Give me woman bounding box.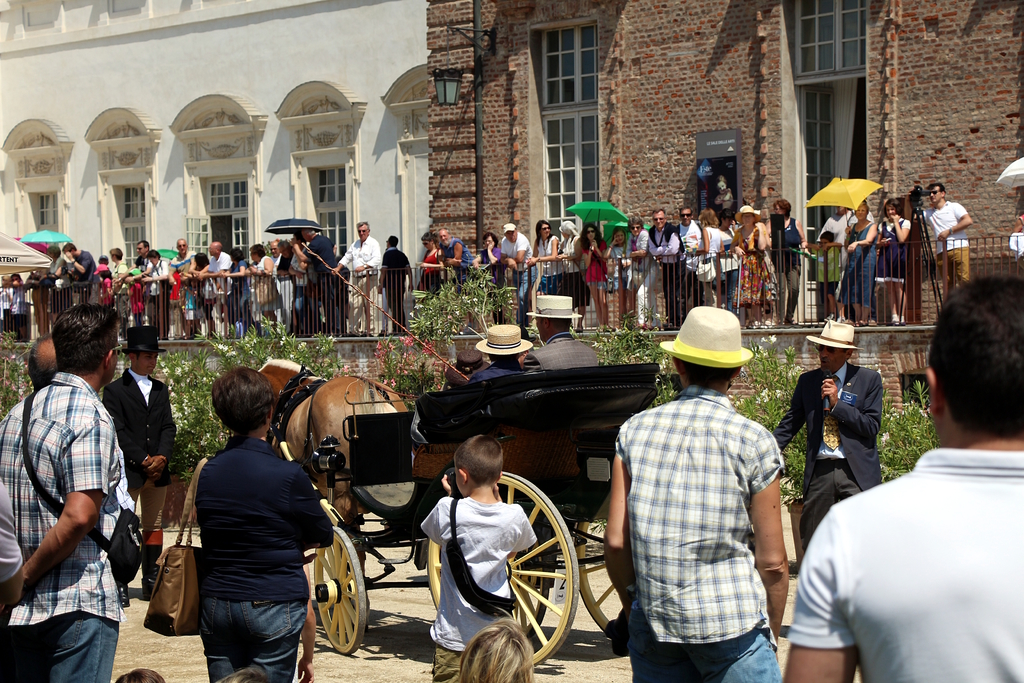
select_region(526, 216, 565, 296).
